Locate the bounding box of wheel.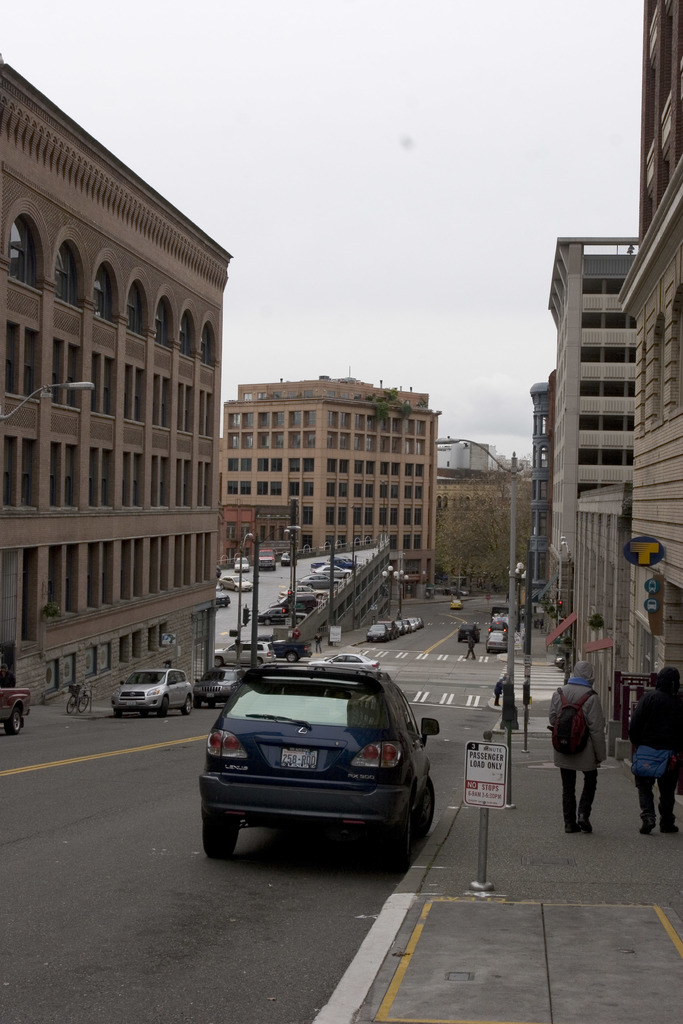
Bounding box: locate(415, 774, 441, 832).
